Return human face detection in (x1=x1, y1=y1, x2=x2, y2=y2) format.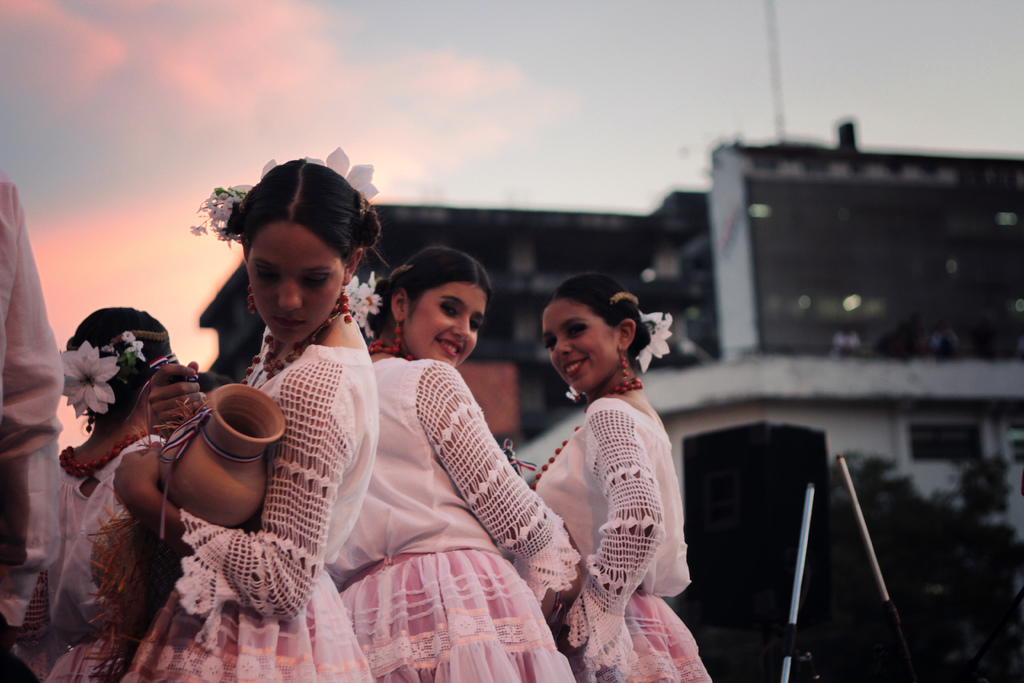
(x1=547, y1=304, x2=621, y2=389).
